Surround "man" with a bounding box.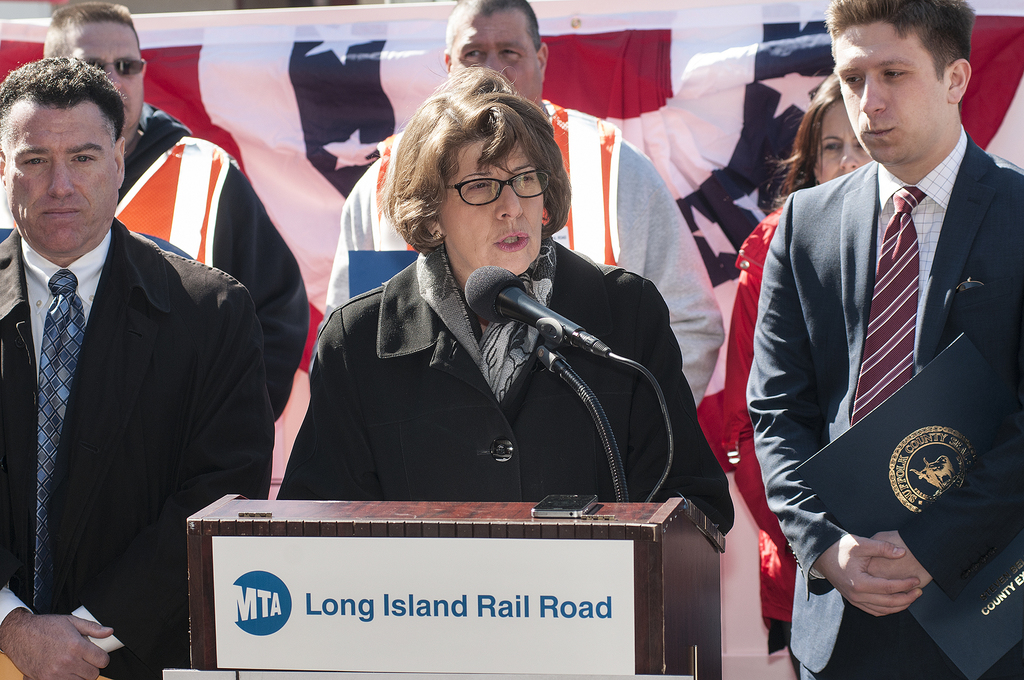
[321, 0, 729, 413].
